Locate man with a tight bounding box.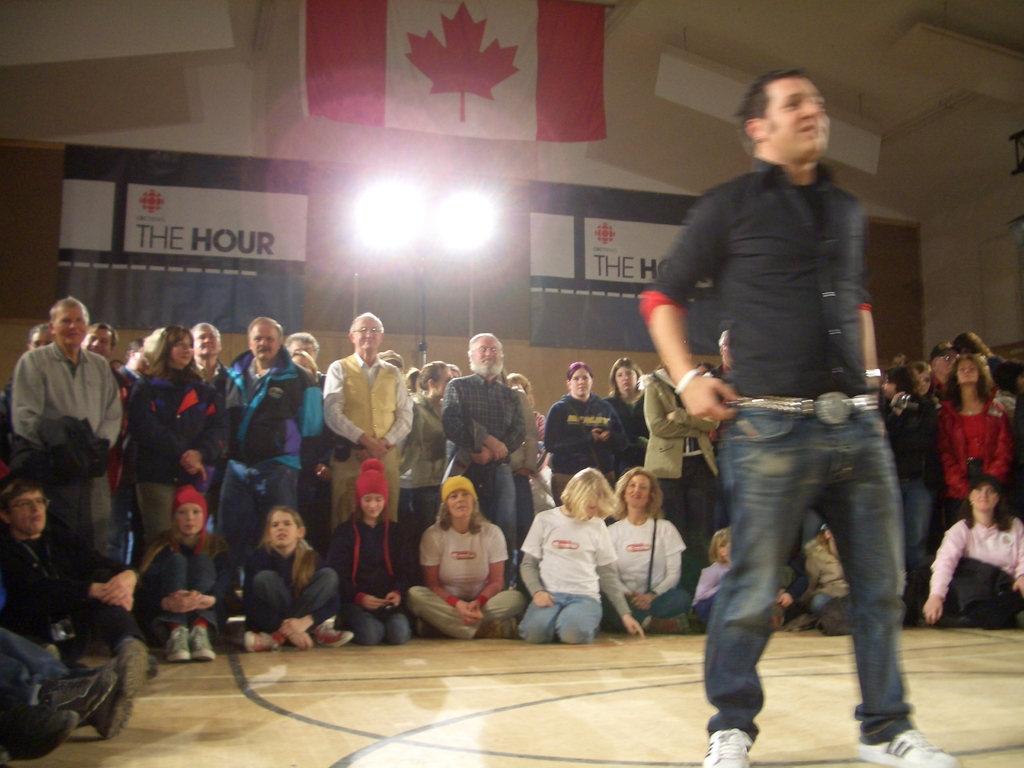
(81,324,134,563).
